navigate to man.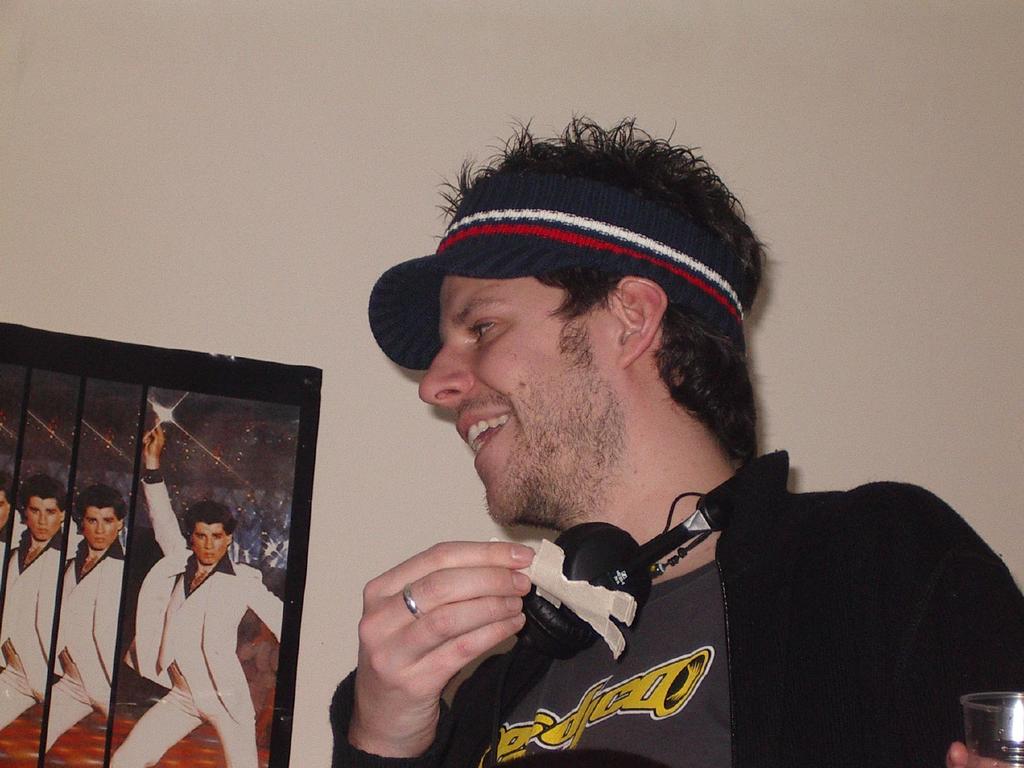
Navigation target: bbox=[45, 485, 127, 750].
